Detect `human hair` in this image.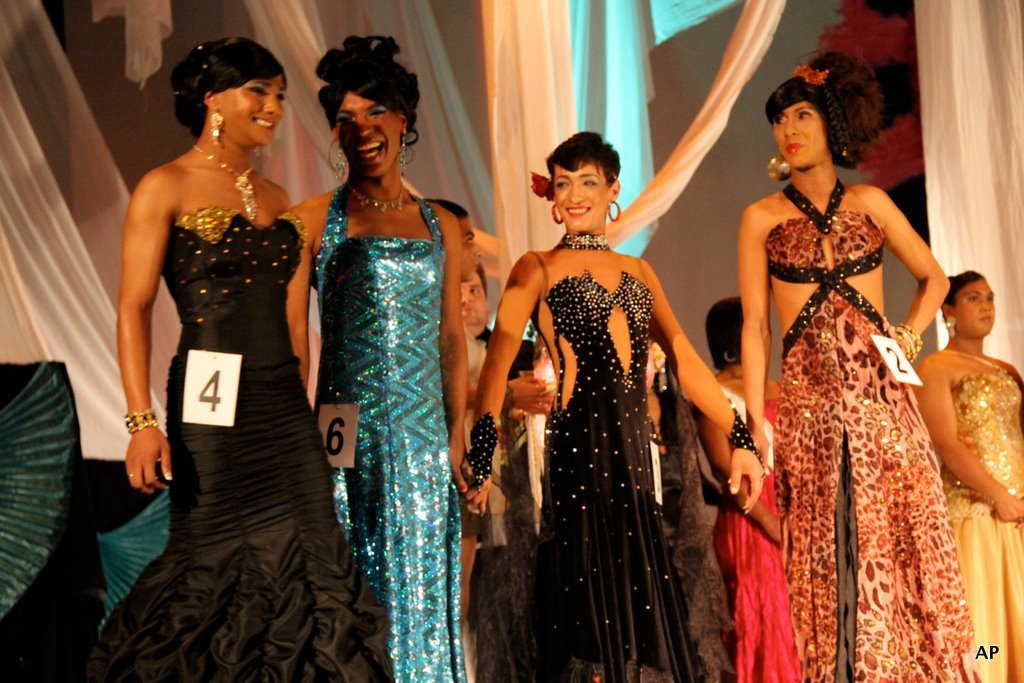
Detection: pyautogui.locateOnScreen(169, 36, 283, 137).
